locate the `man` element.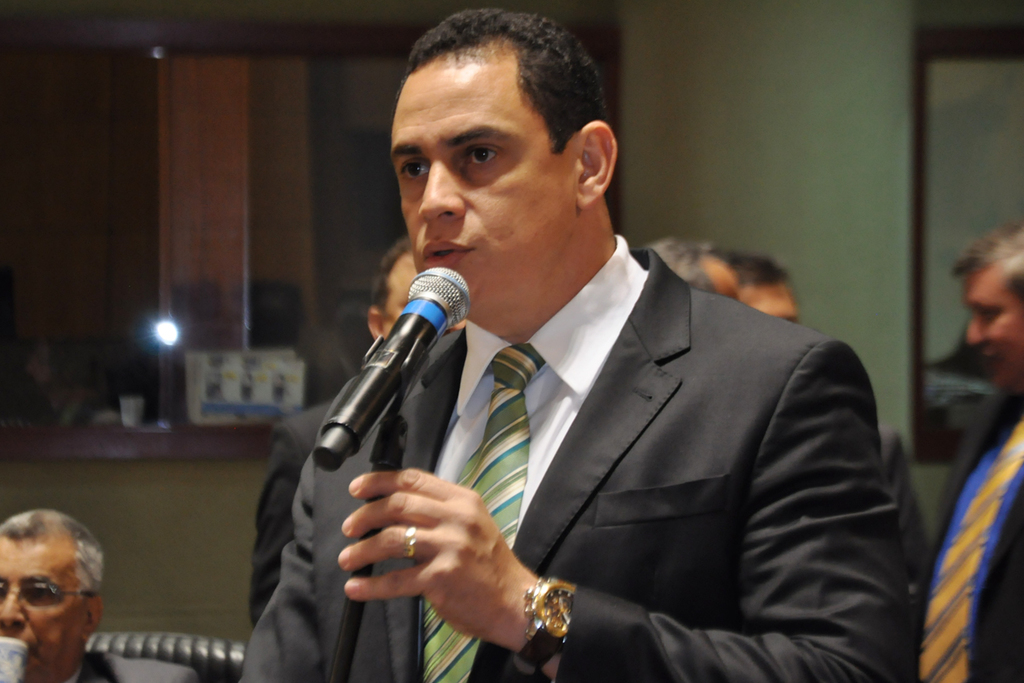
Element bbox: rect(0, 511, 198, 682).
